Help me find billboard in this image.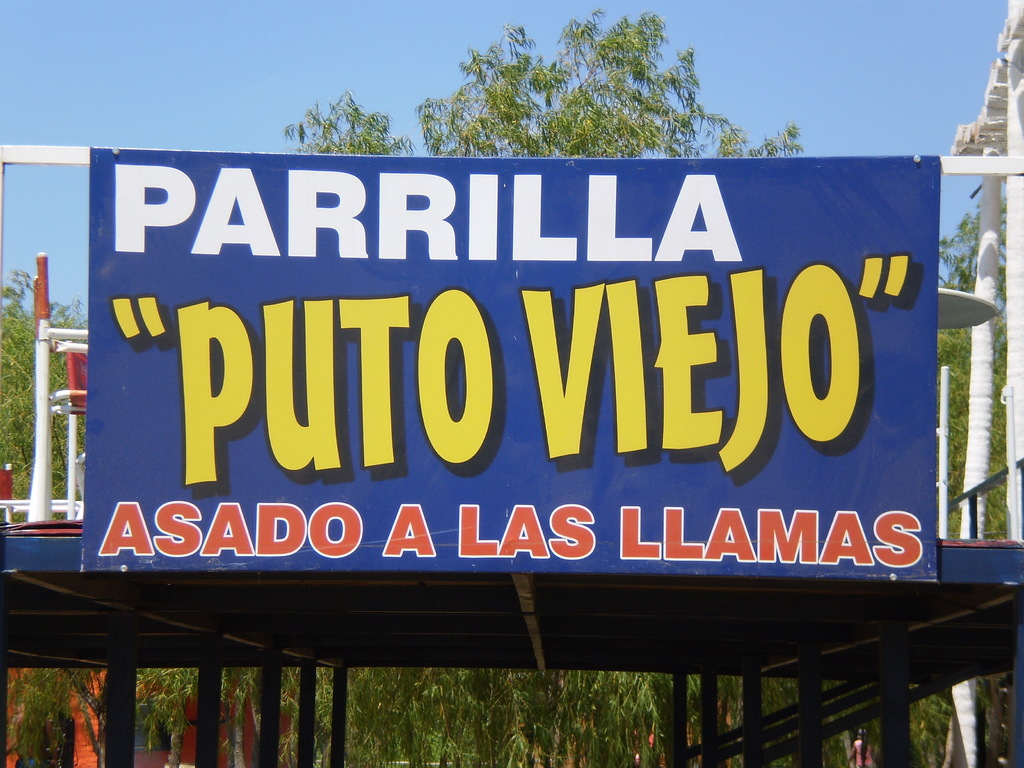
Found it: bbox=(72, 145, 938, 582).
